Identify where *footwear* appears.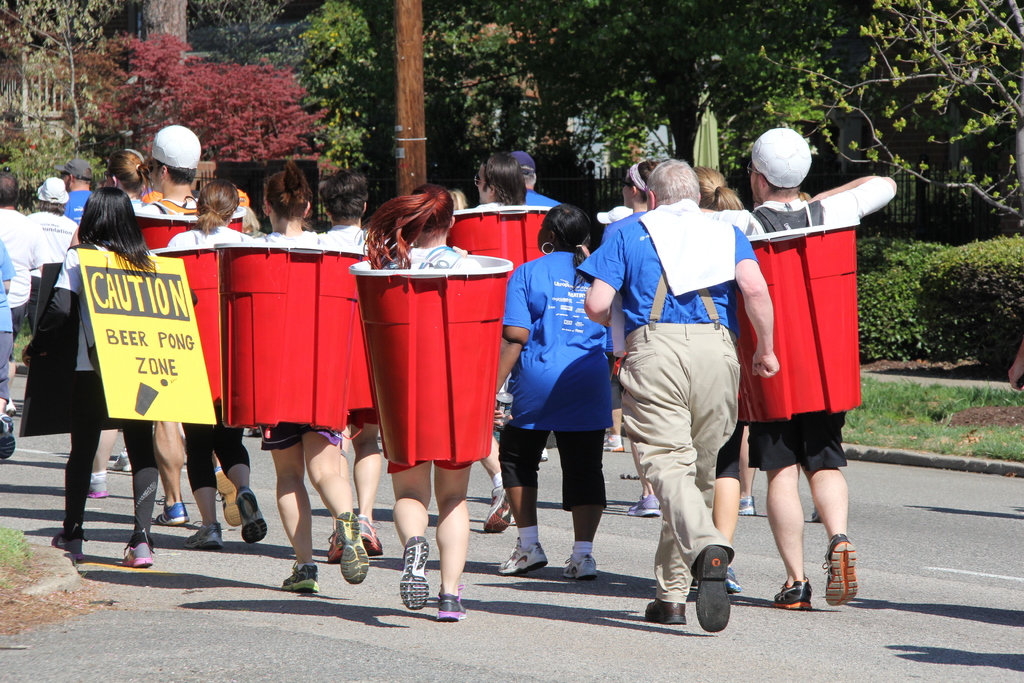
Appears at 330,528,345,562.
